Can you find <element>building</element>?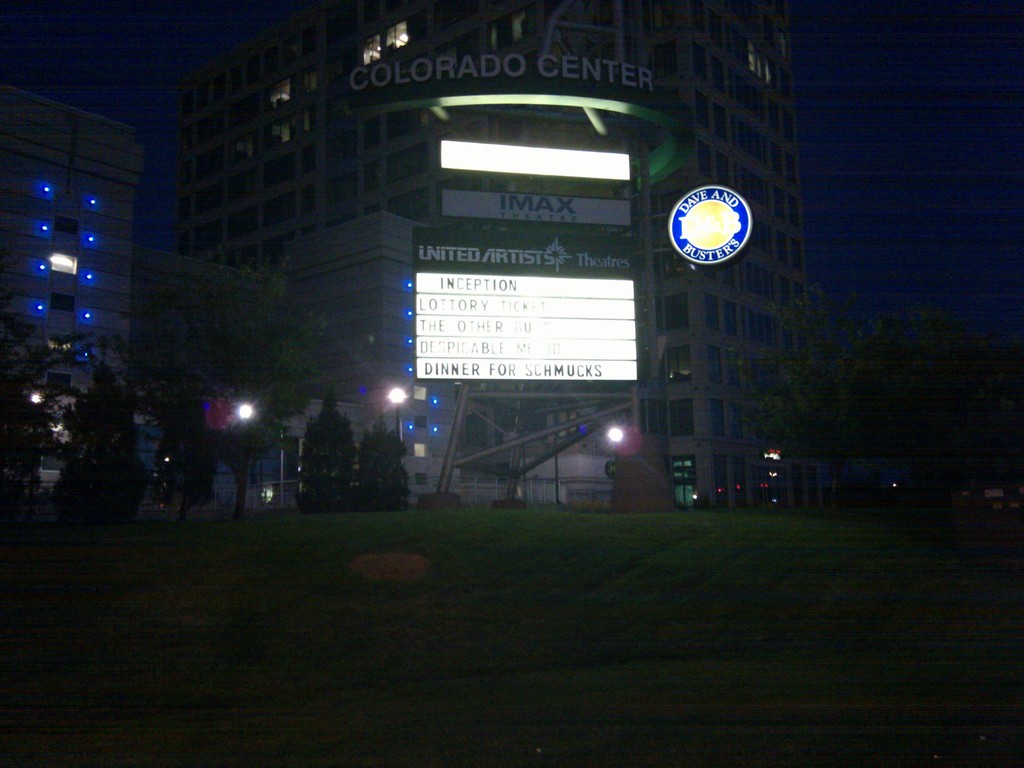
Yes, bounding box: (0, 95, 135, 483).
